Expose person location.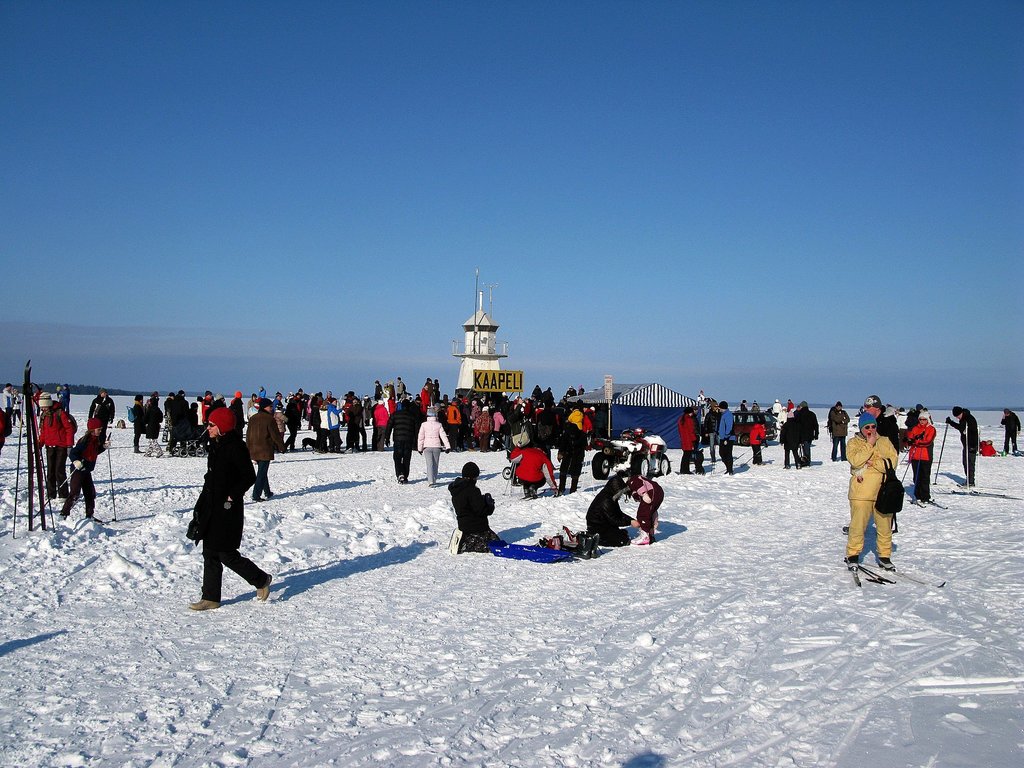
Exposed at [884,402,902,417].
